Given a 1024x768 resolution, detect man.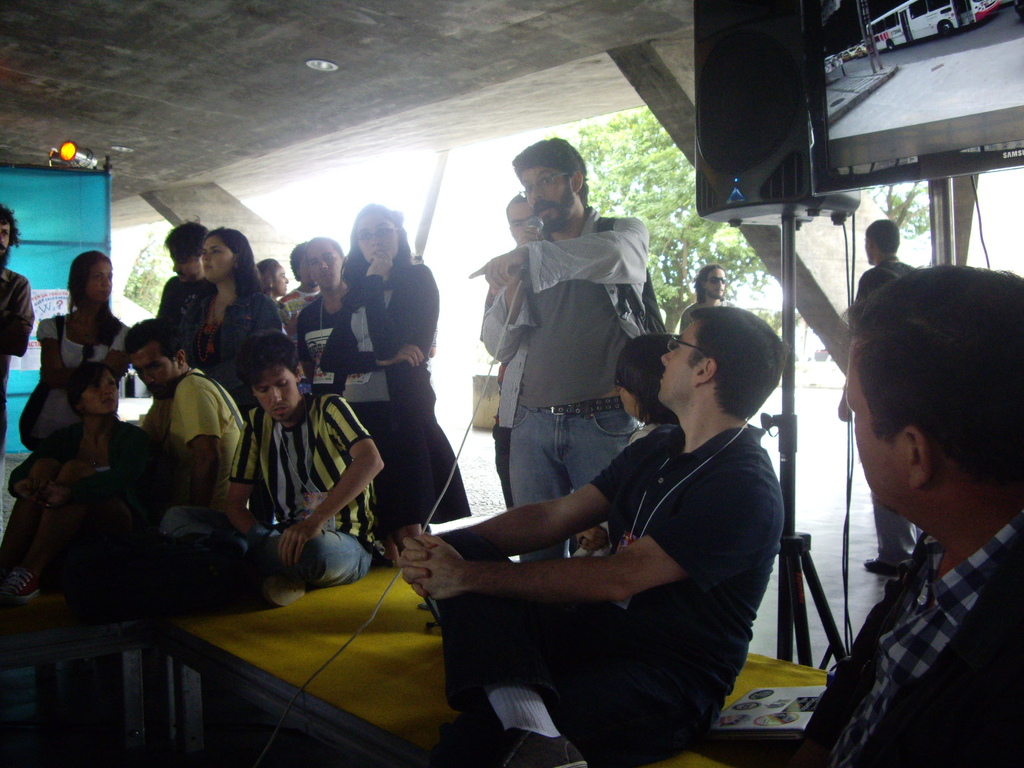
282,243,317,334.
